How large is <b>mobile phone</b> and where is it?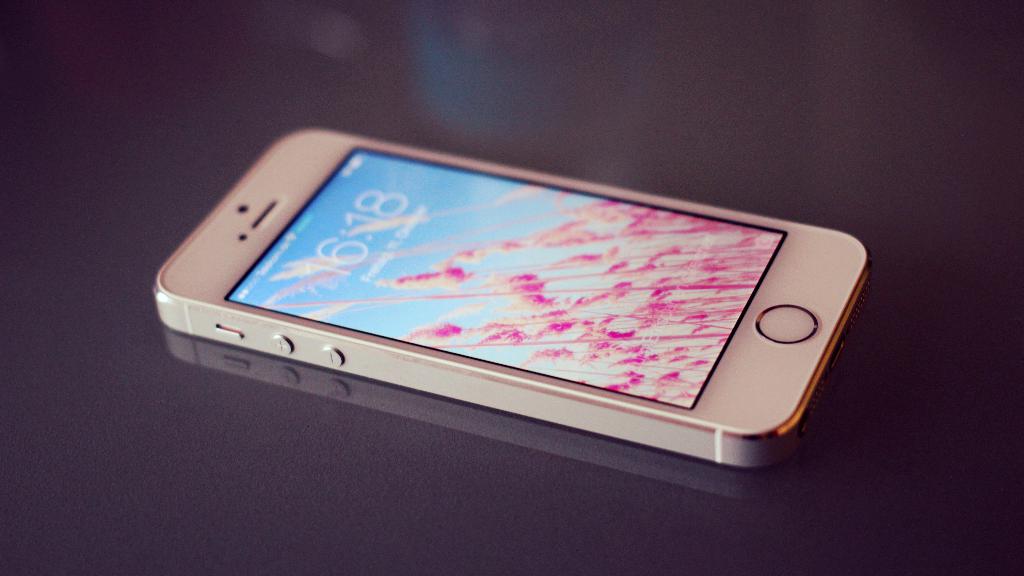
Bounding box: [148,142,878,479].
